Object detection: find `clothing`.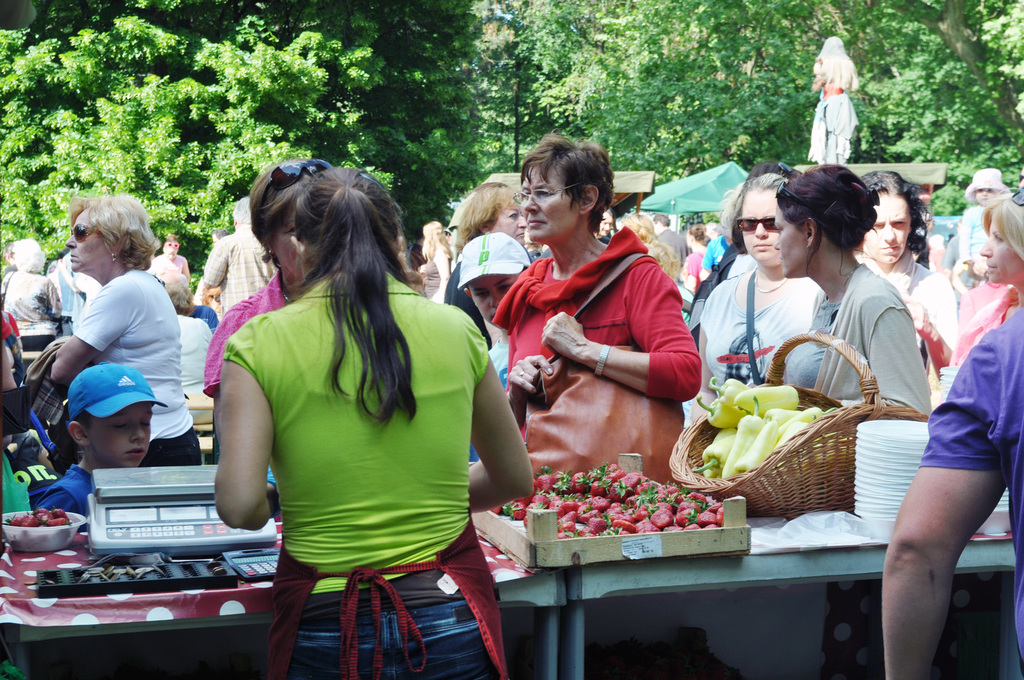
region(204, 278, 293, 384).
